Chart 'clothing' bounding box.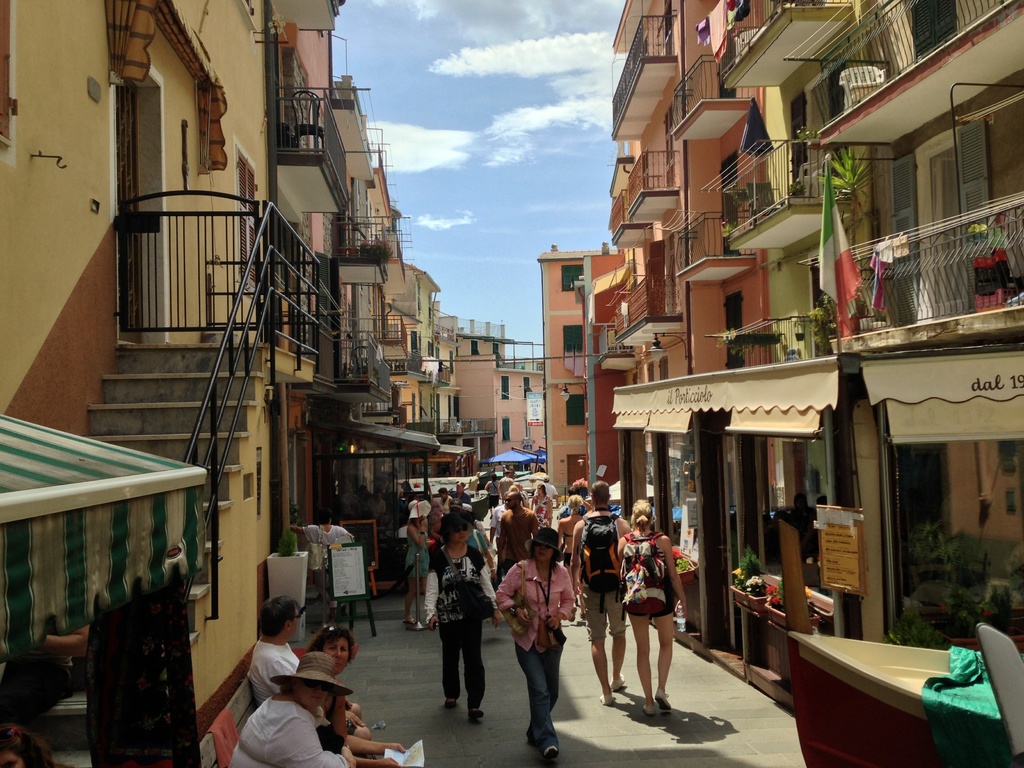
Charted: box=[618, 529, 667, 621].
